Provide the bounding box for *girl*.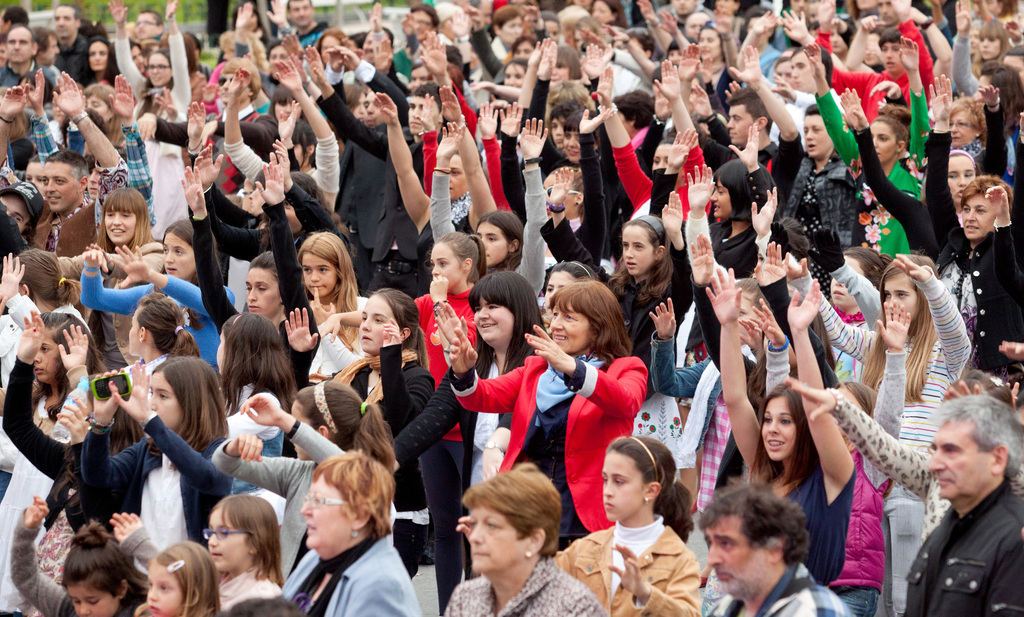
region(772, 252, 970, 614).
